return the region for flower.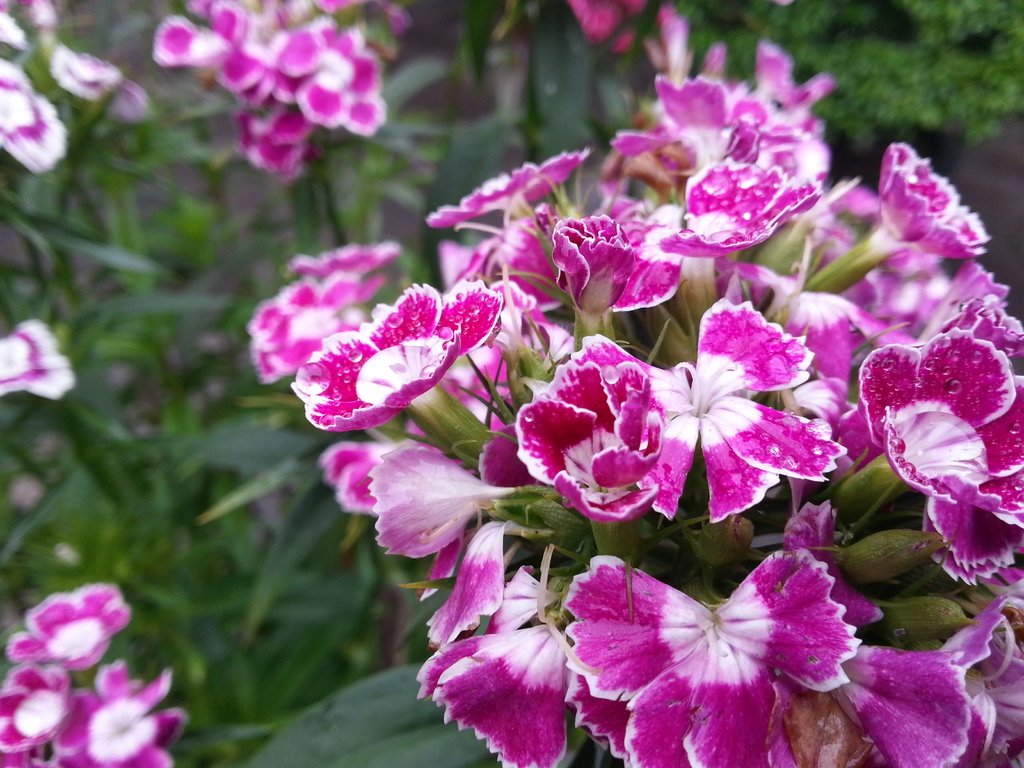
box(538, 547, 899, 741).
